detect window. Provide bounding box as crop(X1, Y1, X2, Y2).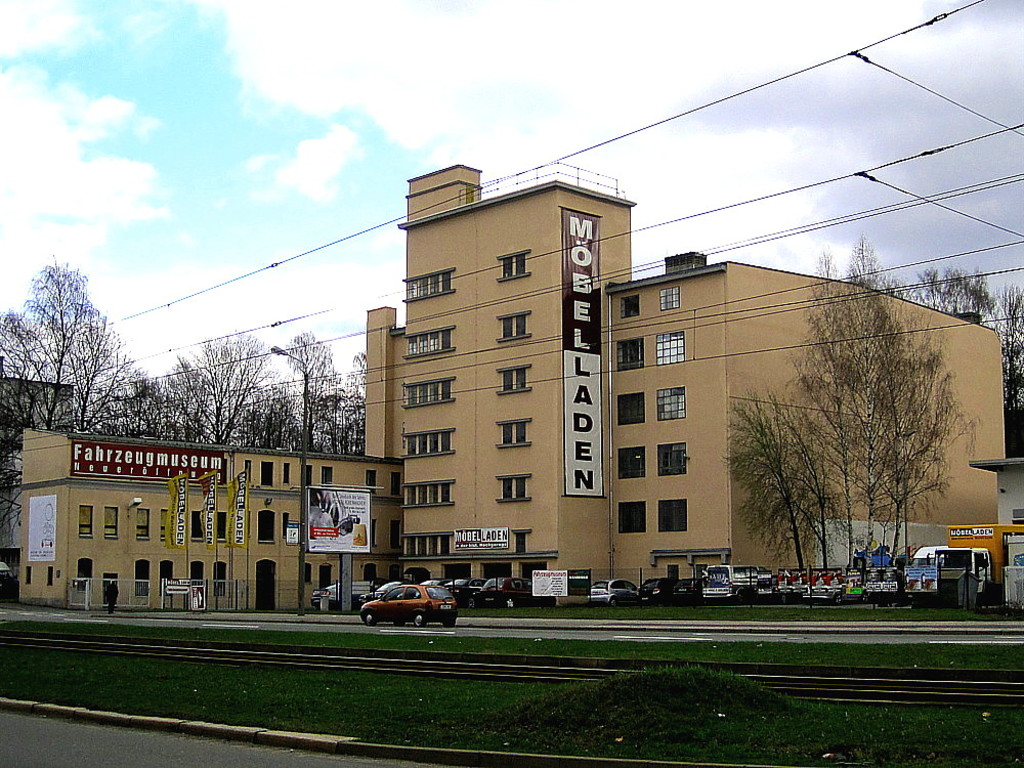
crop(402, 428, 456, 461).
